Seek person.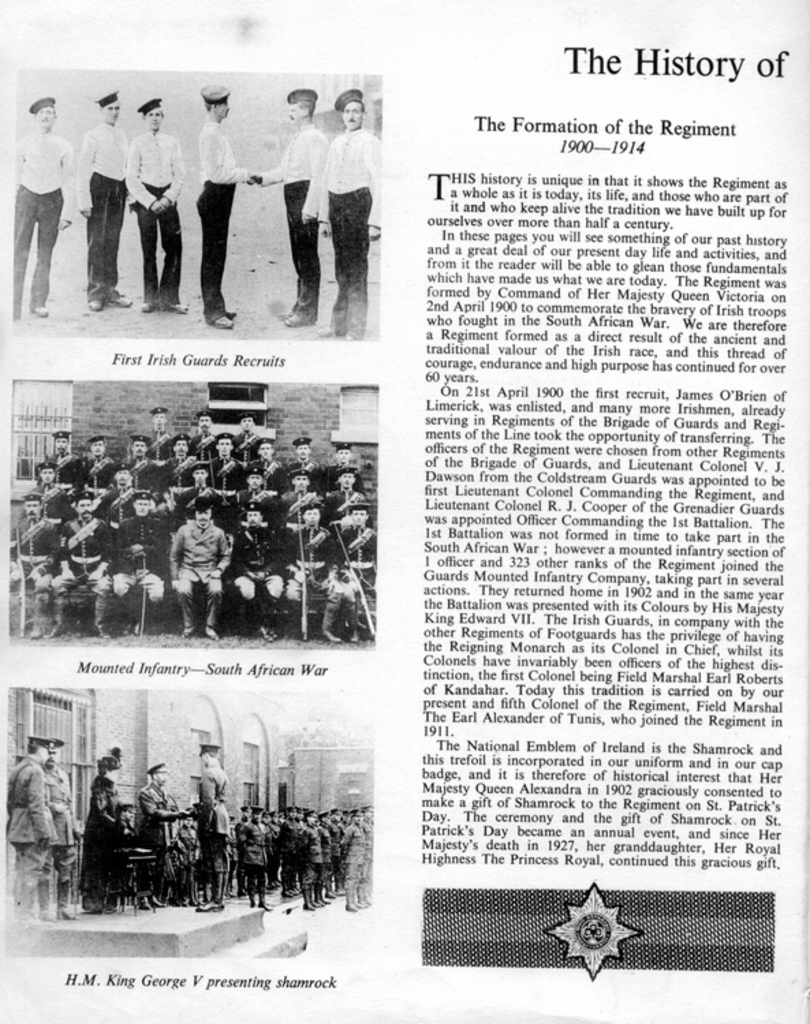
crop(232, 411, 258, 459).
